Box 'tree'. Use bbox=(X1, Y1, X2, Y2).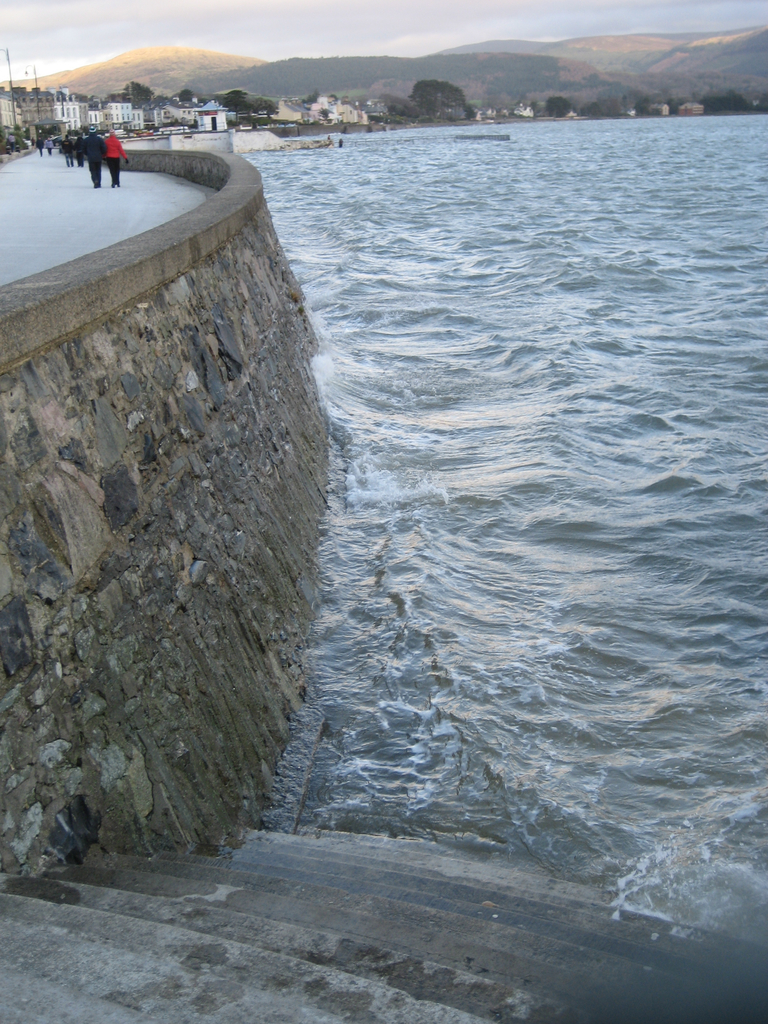
bbox=(119, 79, 154, 109).
